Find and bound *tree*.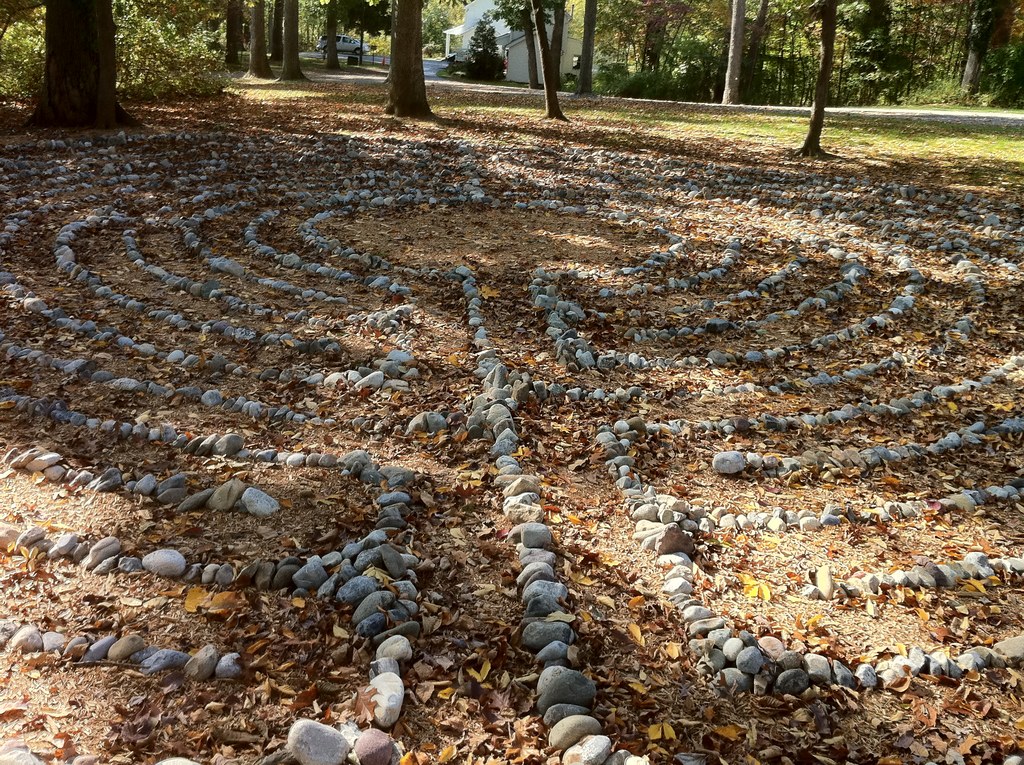
Bound: detection(289, 0, 334, 61).
